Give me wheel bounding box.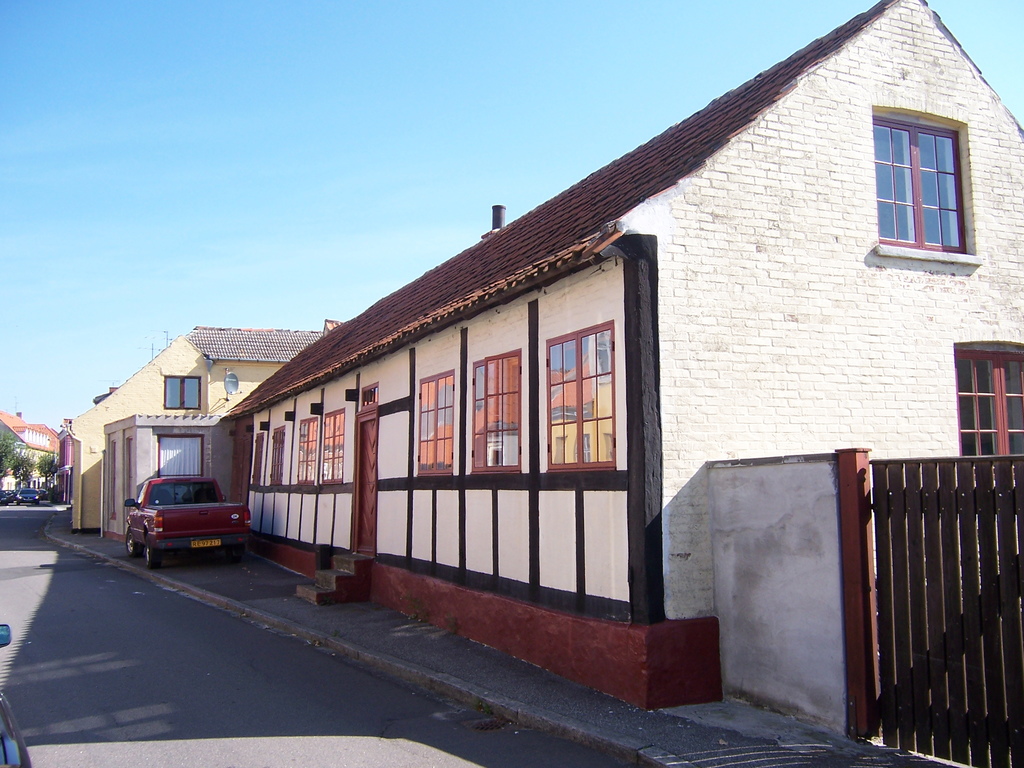
(145, 542, 159, 569).
